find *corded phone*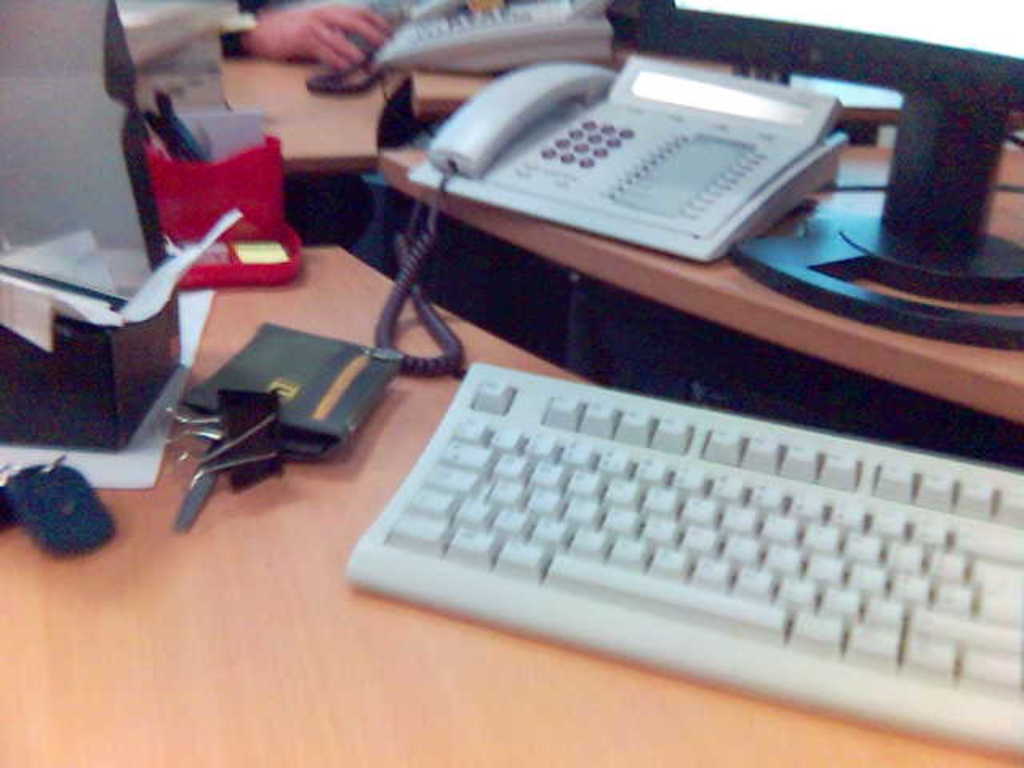
302, 0, 616, 94
